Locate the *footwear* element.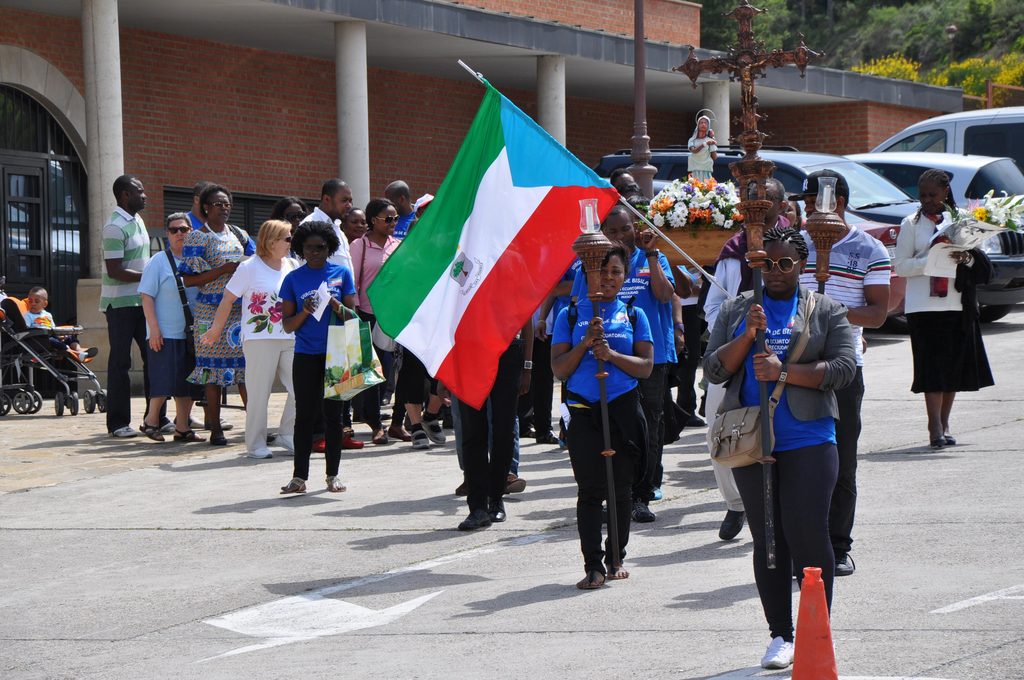
Element bbox: (left=719, top=512, right=748, bottom=540).
